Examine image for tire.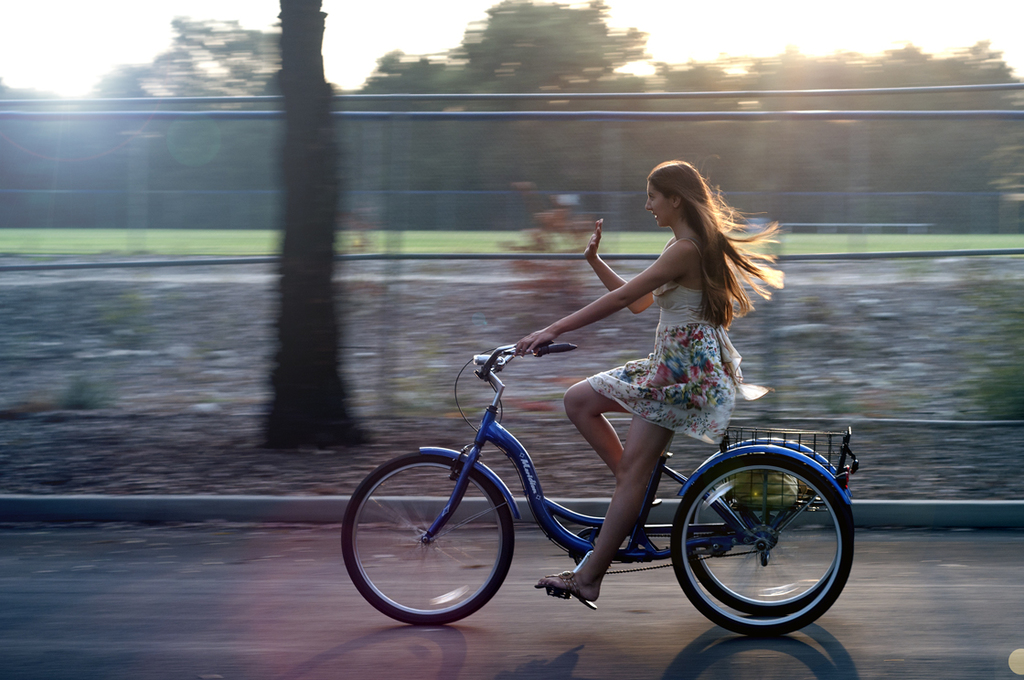
Examination result: x1=687 y1=443 x2=835 y2=615.
